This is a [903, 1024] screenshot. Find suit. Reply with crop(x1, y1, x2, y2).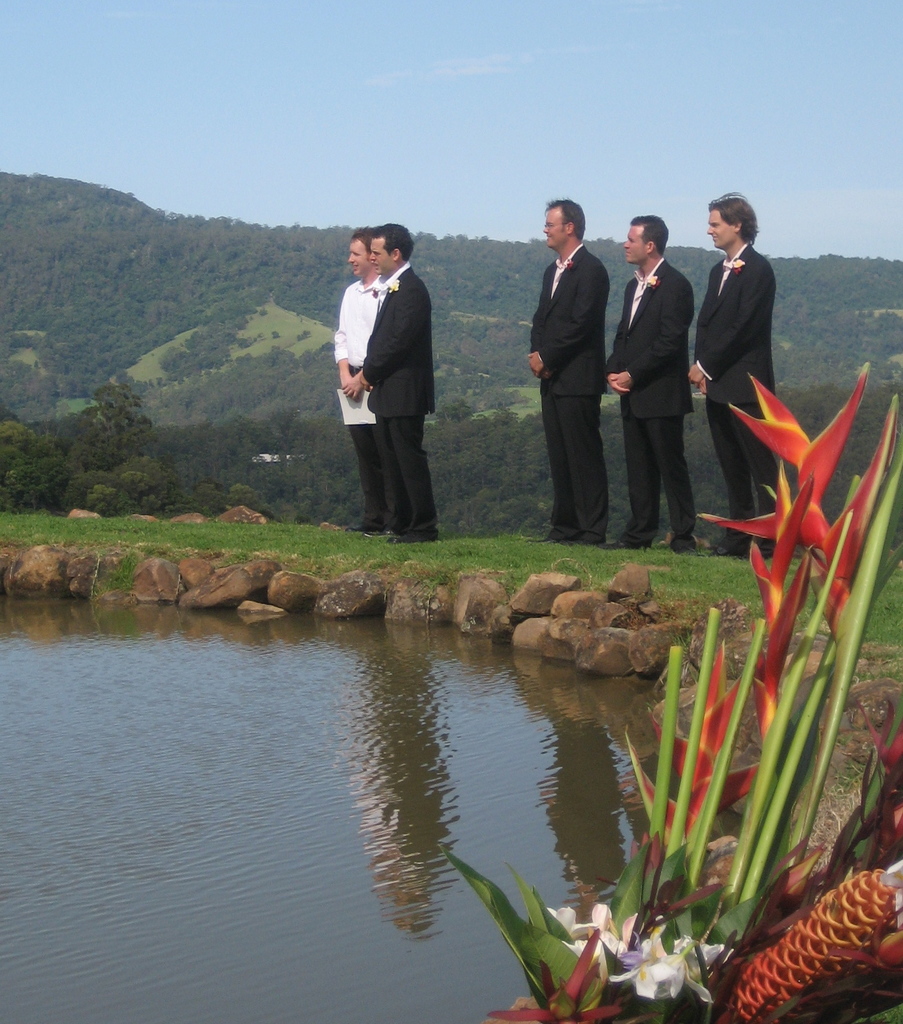
crop(530, 246, 610, 548).
